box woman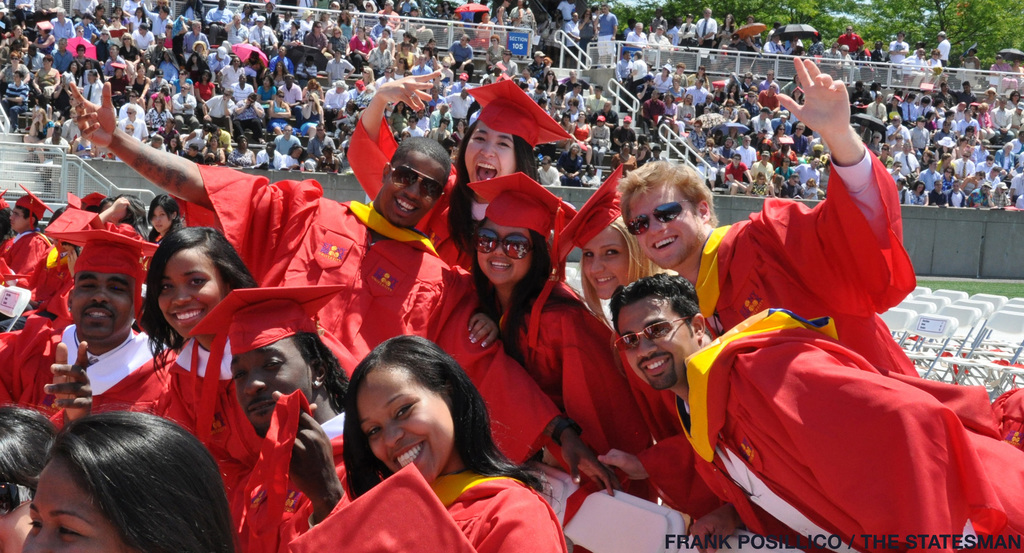
{"left": 141, "top": 188, "right": 184, "bottom": 271}
